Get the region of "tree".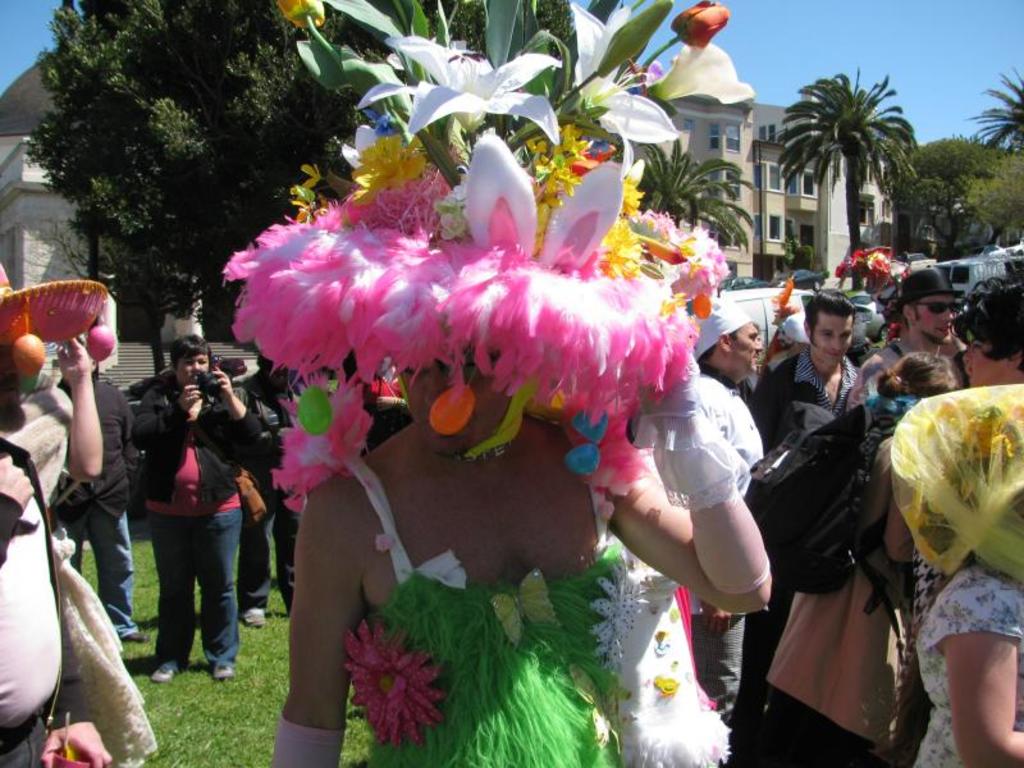
<region>762, 50, 924, 251</region>.
